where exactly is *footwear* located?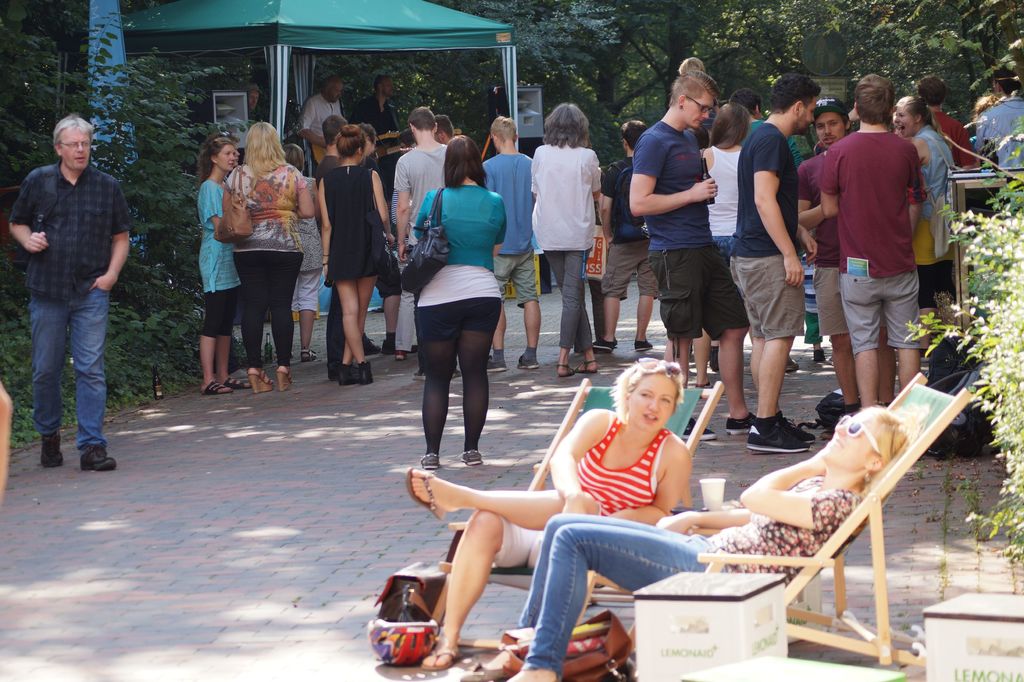
Its bounding box is [left=808, top=349, right=829, bottom=361].
